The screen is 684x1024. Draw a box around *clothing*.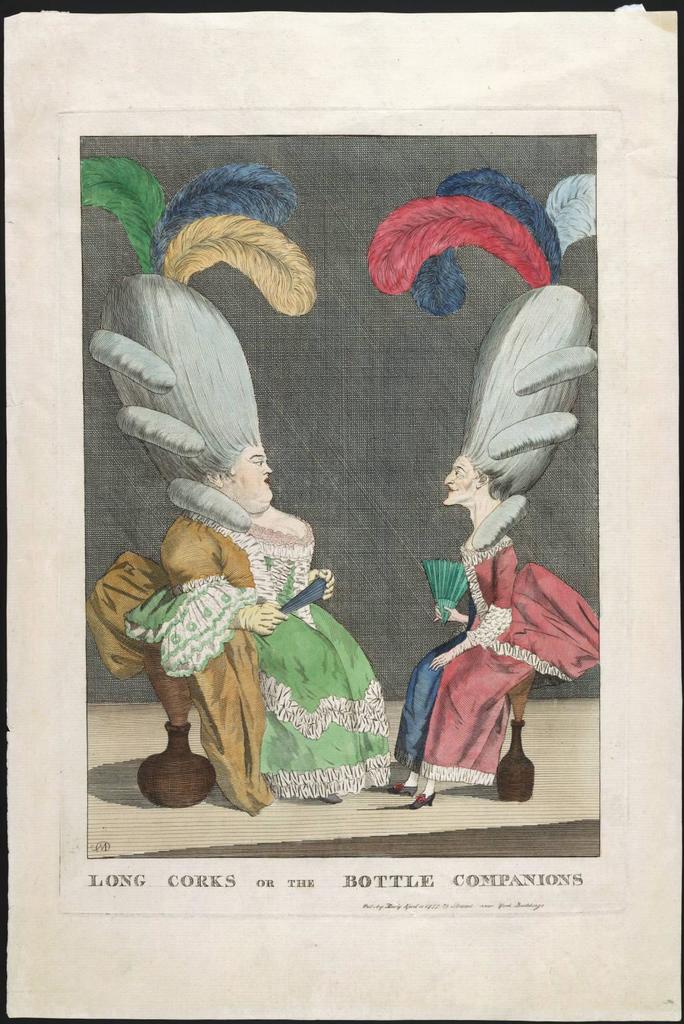
detection(119, 457, 361, 797).
